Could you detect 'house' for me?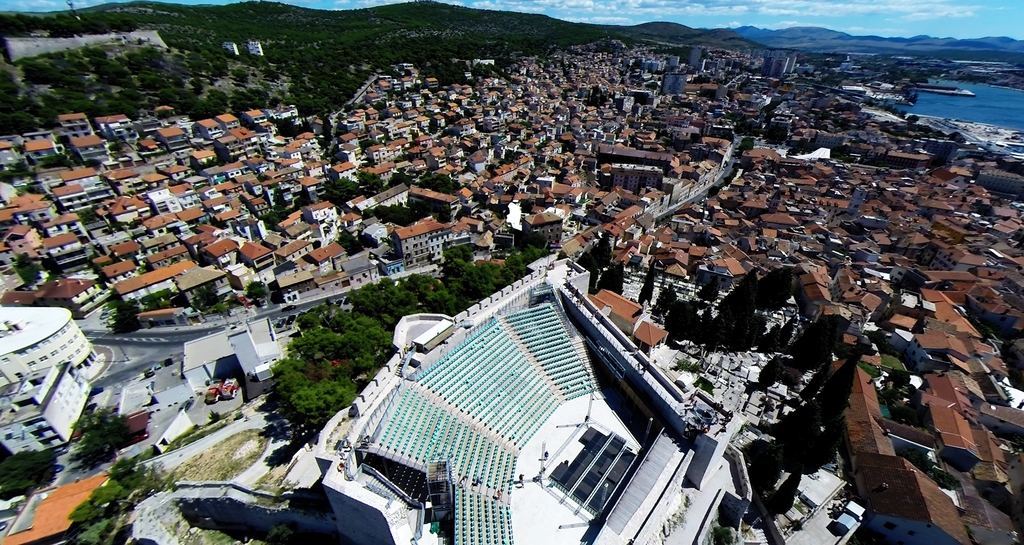
Detection result: box=[278, 239, 324, 266].
